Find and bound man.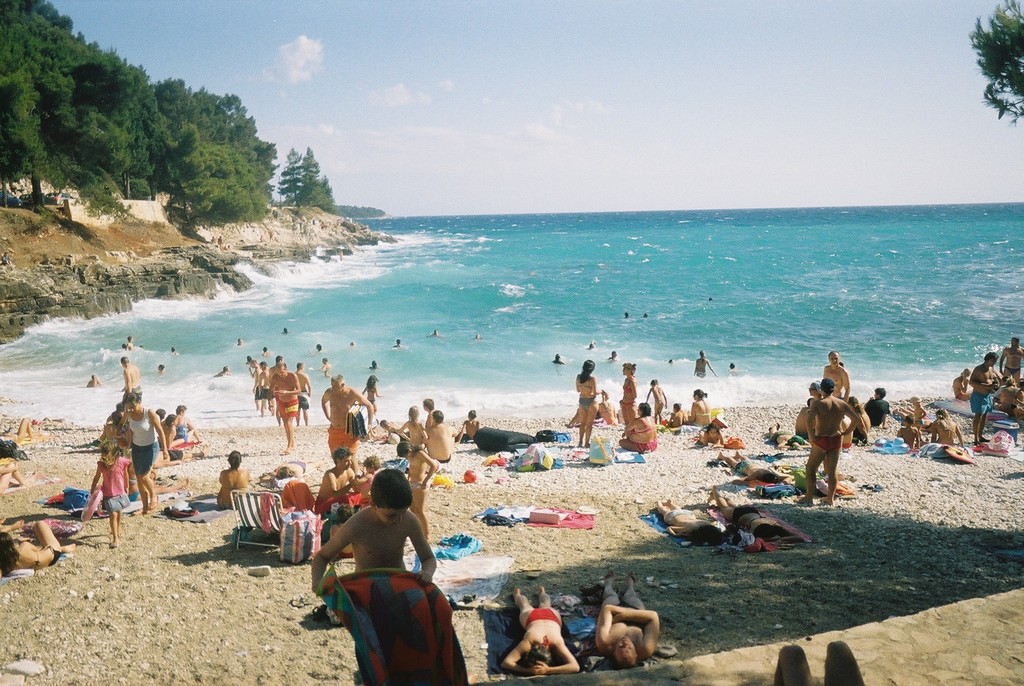
Bound: [left=801, top=374, right=860, bottom=505].
